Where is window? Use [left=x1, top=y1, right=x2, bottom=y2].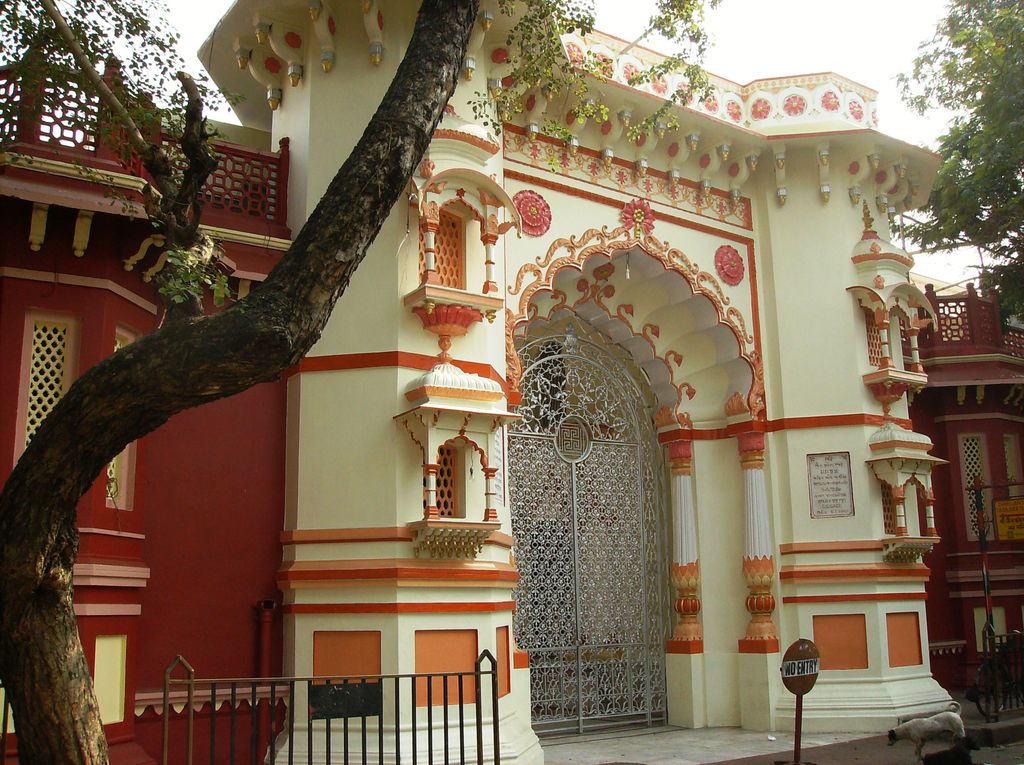
[left=25, top=319, right=66, bottom=457].
